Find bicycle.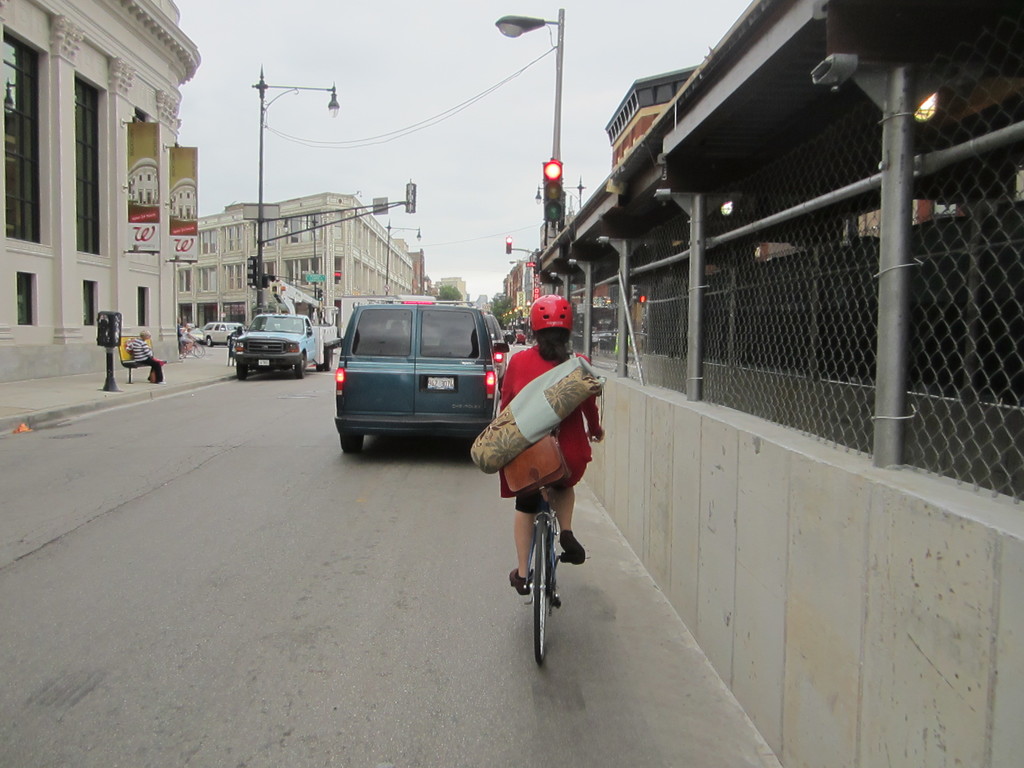
[489,429,588,657].
